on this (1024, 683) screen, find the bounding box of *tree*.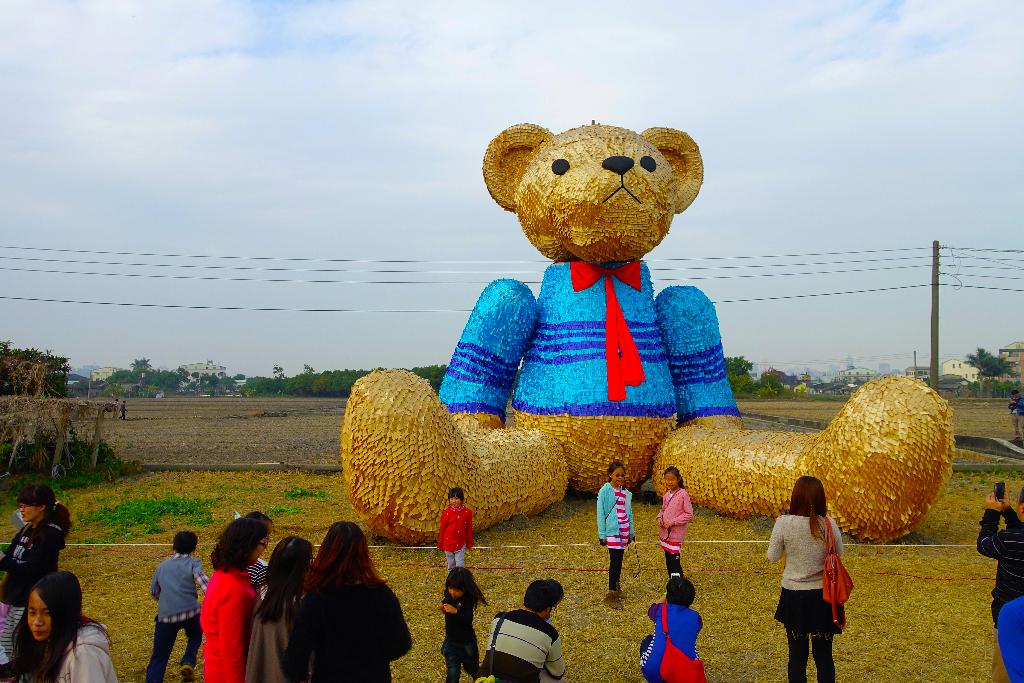
Bounding box: x1=961 y1=345 x2=1018 y2=402.
